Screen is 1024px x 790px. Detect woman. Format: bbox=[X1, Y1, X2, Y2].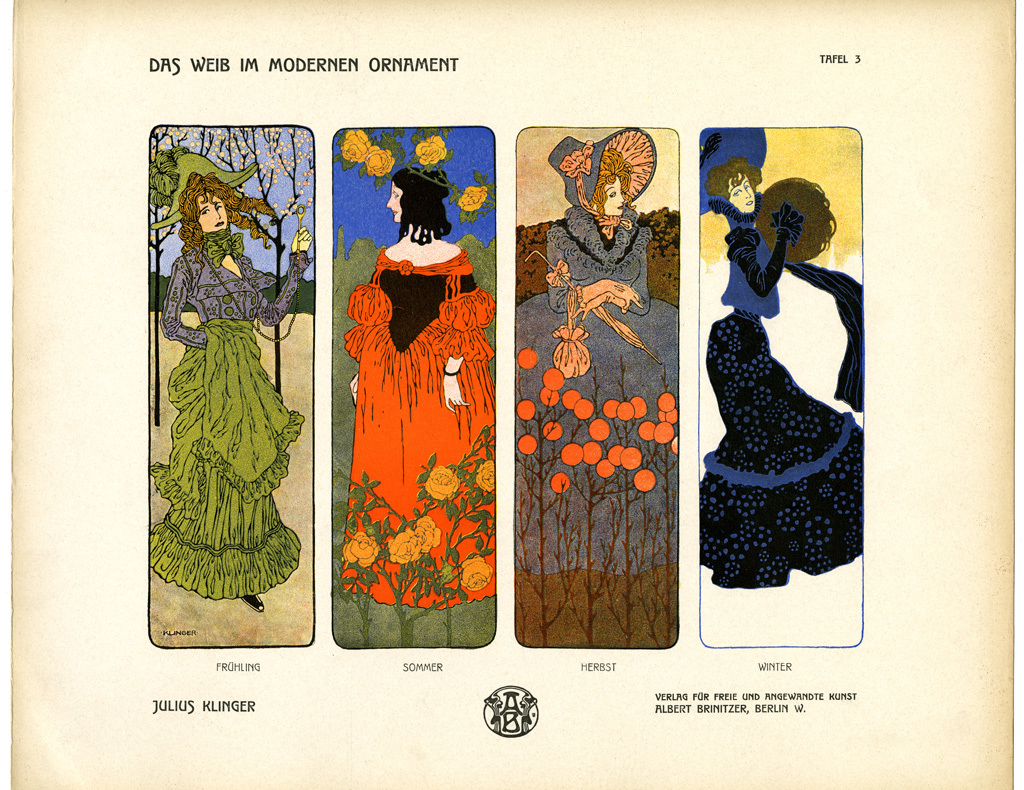
bbox=[149, 151, 312, 610].
